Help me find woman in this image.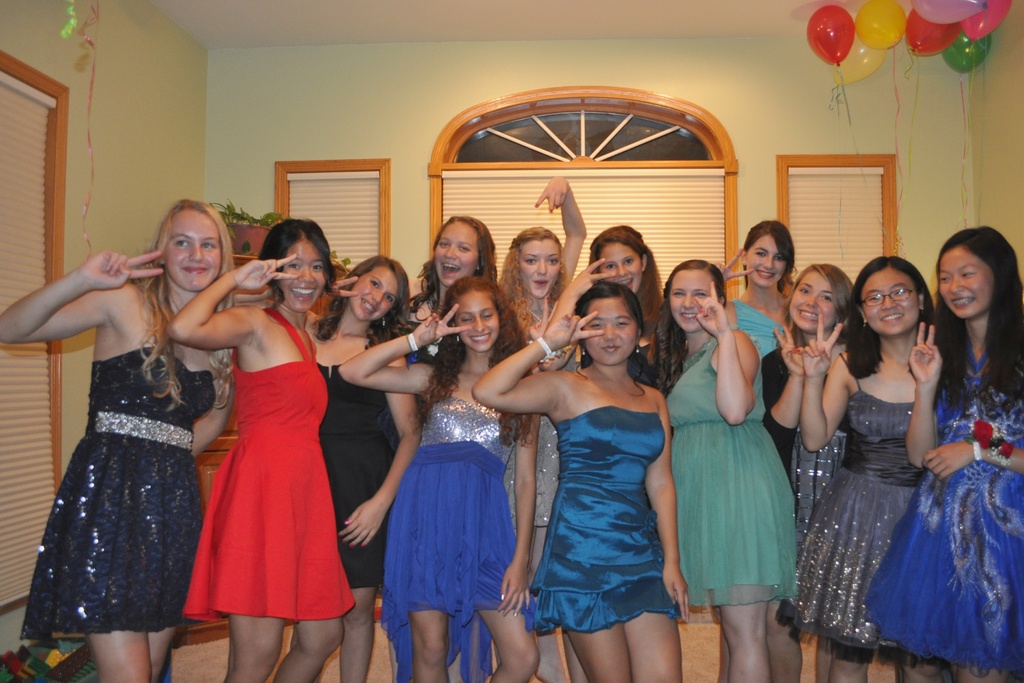
Found it: box(716, 220, 797, 682).
